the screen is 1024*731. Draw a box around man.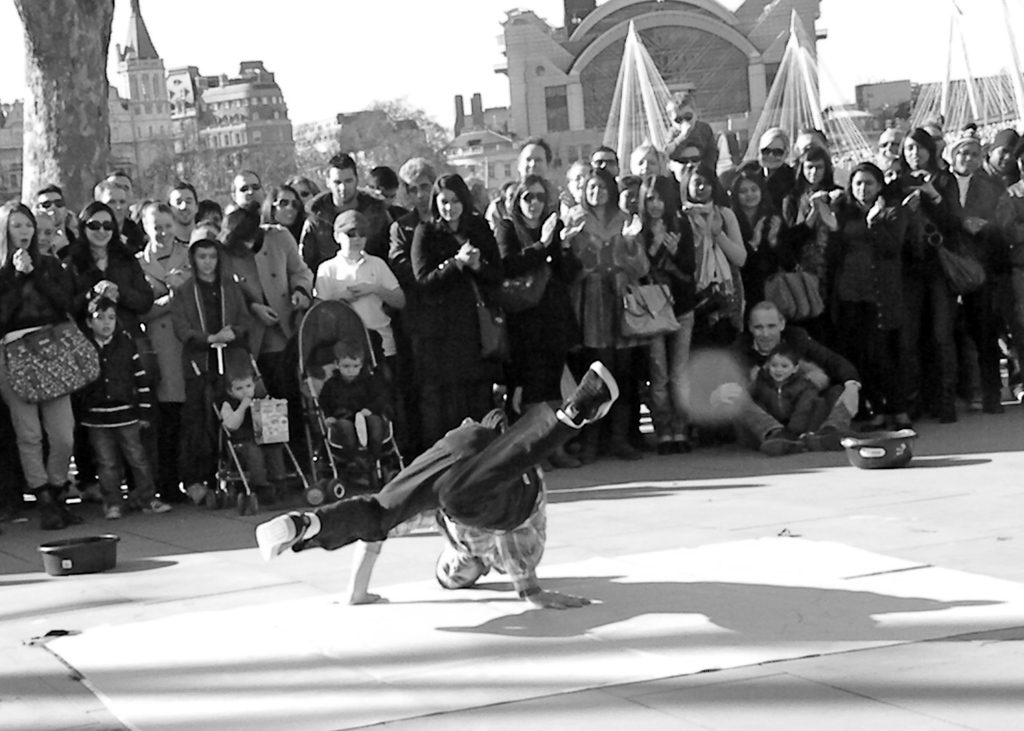
bbox(104, 171, 141, 233).
